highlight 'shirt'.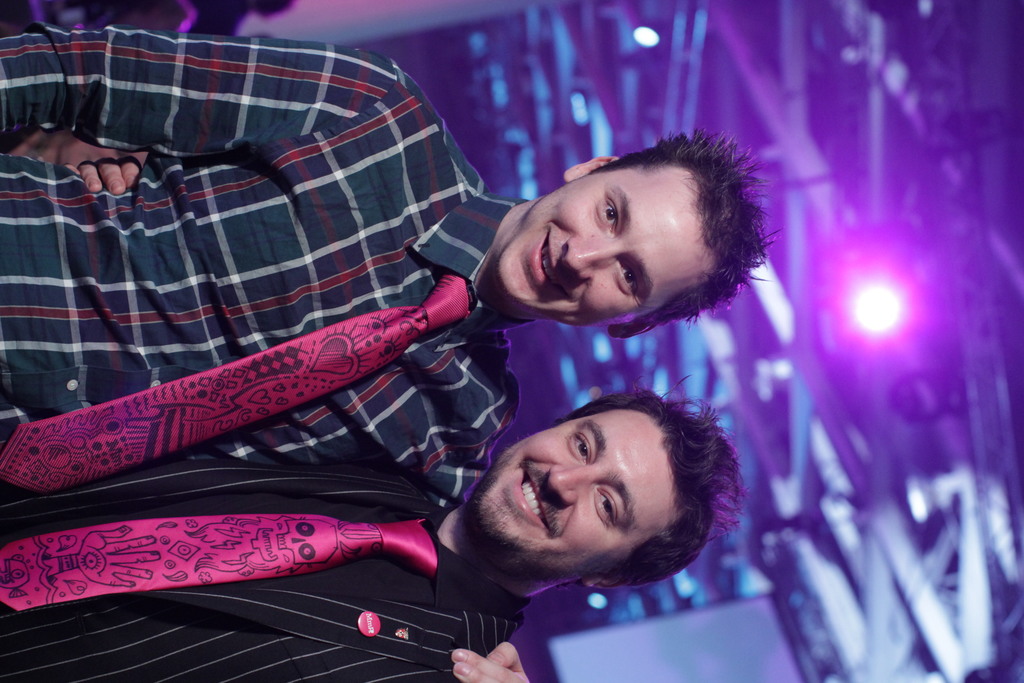
Highlighted region: locate(0, 19, 531, 504).
